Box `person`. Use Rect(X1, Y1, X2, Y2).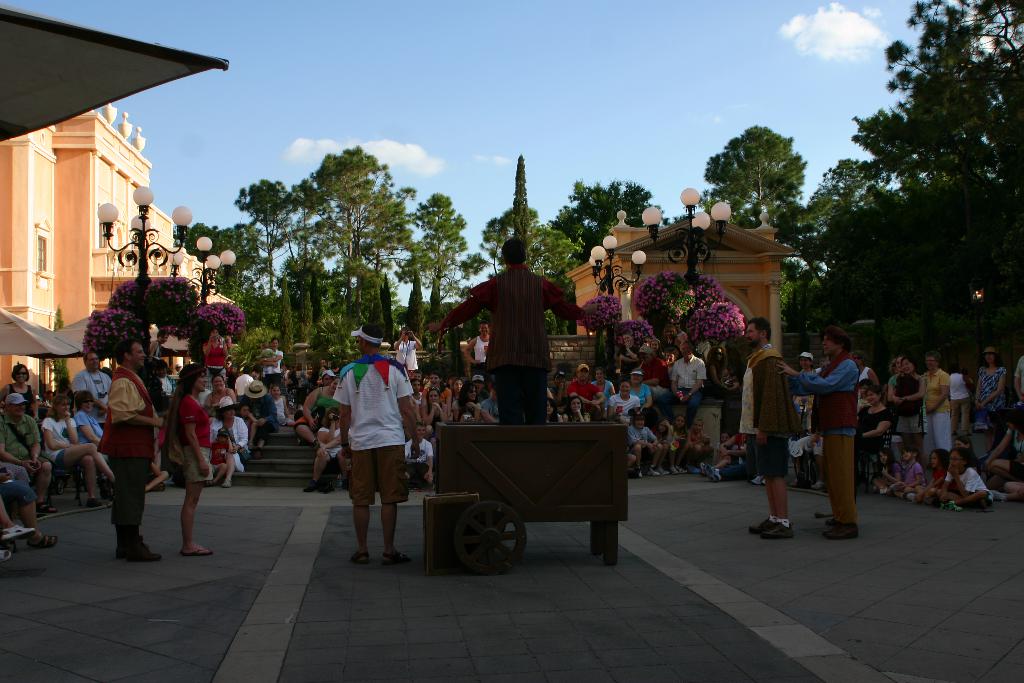
Rect(669, 339, 709, 407).
